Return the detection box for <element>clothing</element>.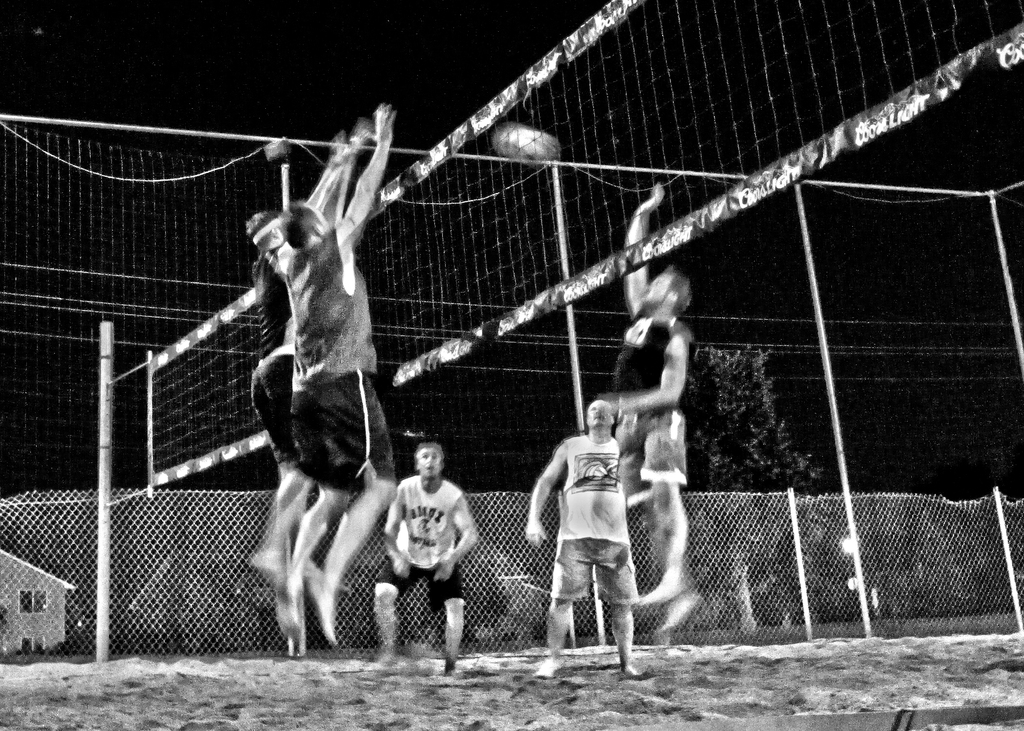
394, 467, 465, 570.
